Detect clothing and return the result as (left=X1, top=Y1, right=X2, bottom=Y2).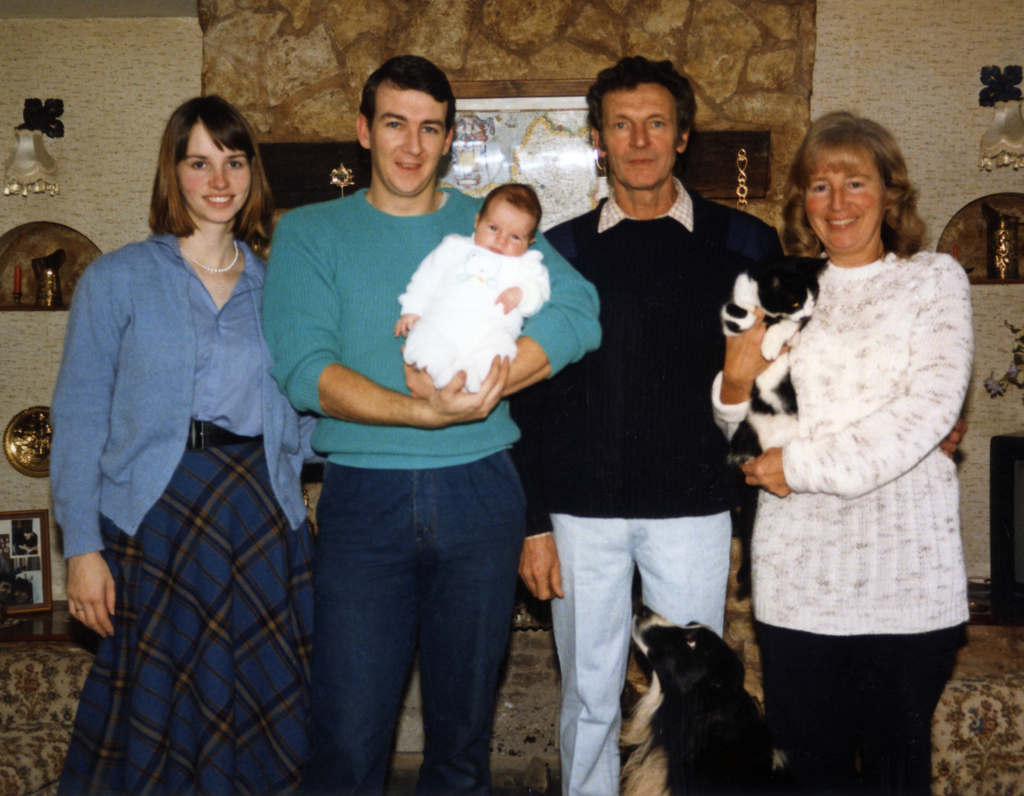
(left=538, top=176, right=784, bottom=788).
